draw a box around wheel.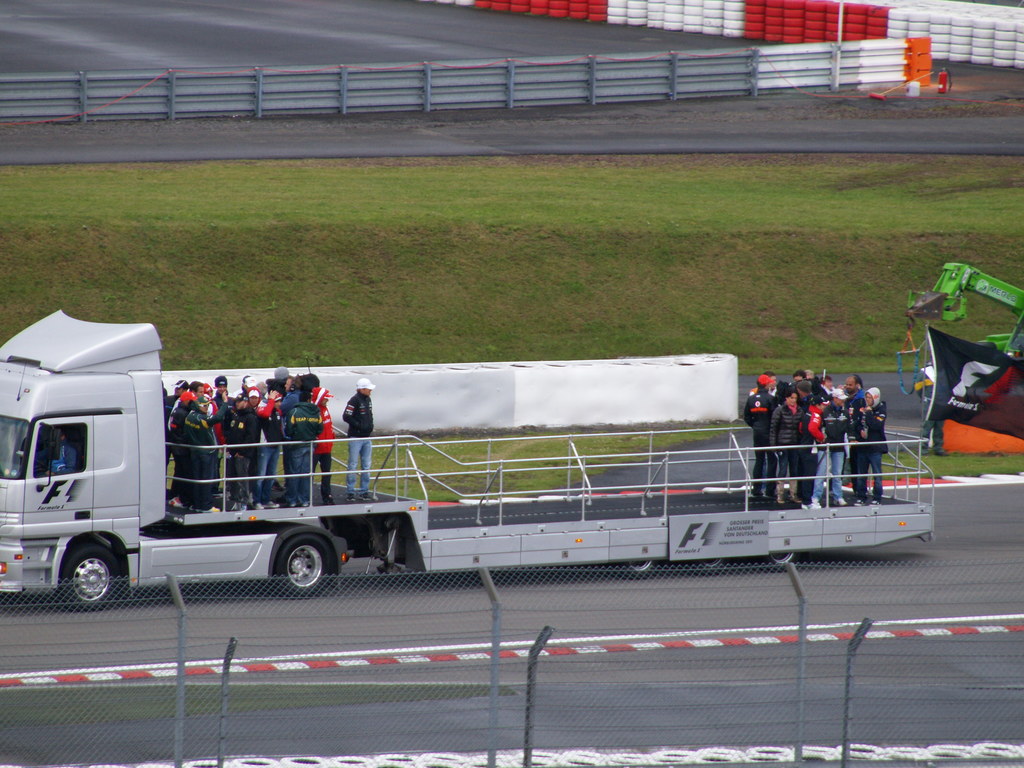
{"left": 698, "top": 558, "right": 727, "bottom": 575}.
